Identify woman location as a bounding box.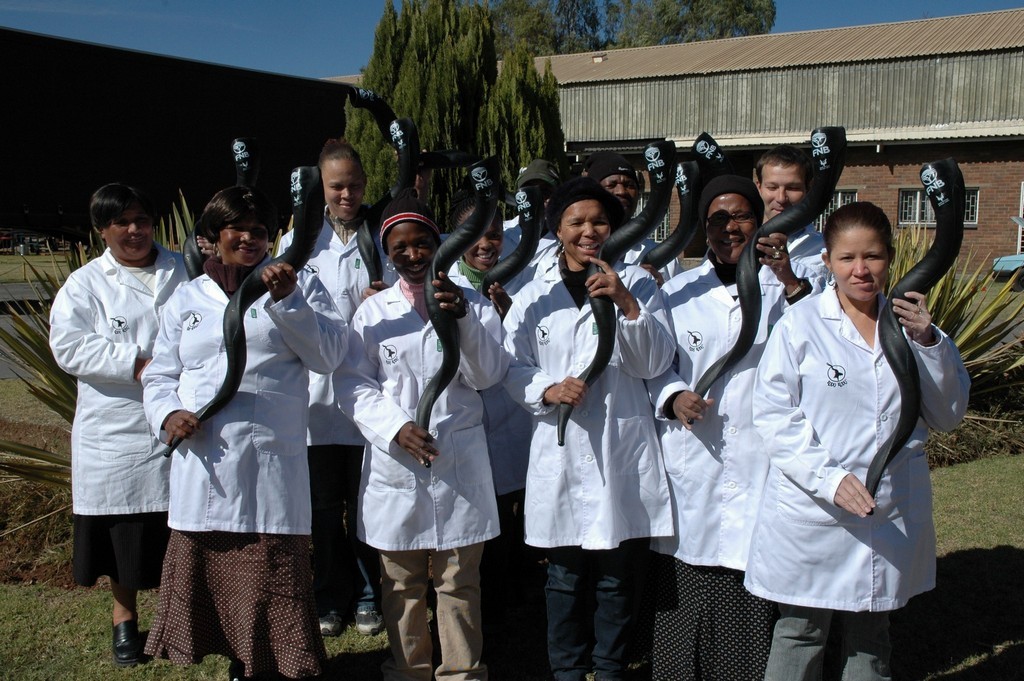
742:199:975:680.
